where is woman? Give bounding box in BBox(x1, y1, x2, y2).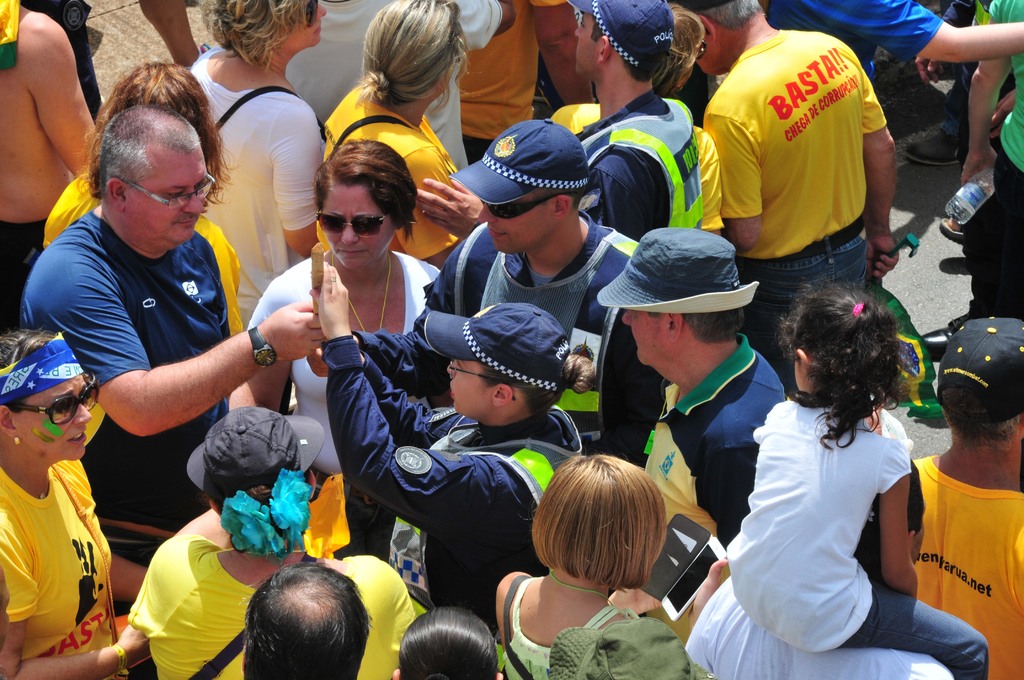
BBox(180, 0, 320, 321).
